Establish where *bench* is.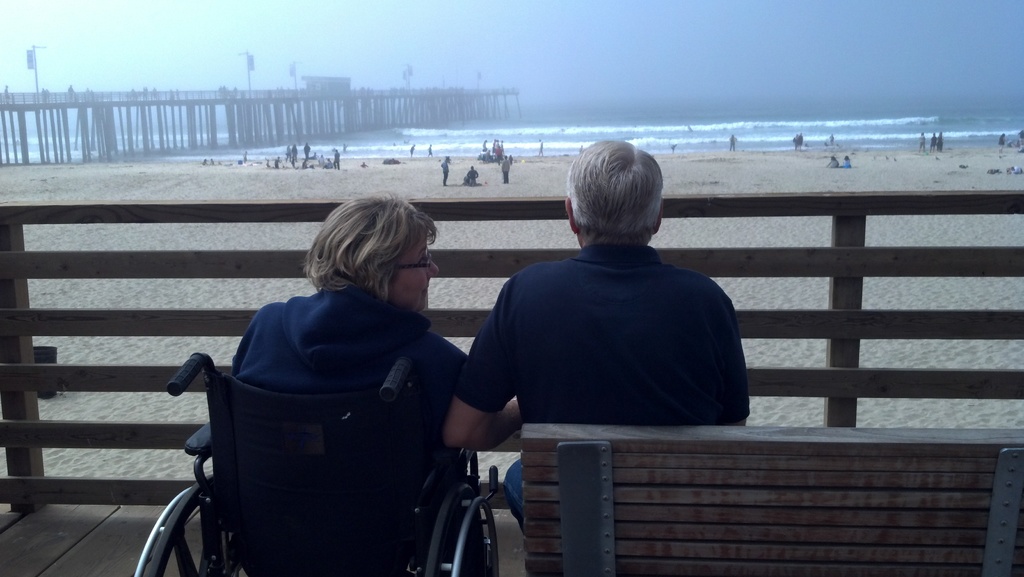
Established at detection(456, 413, 1023, 576).
